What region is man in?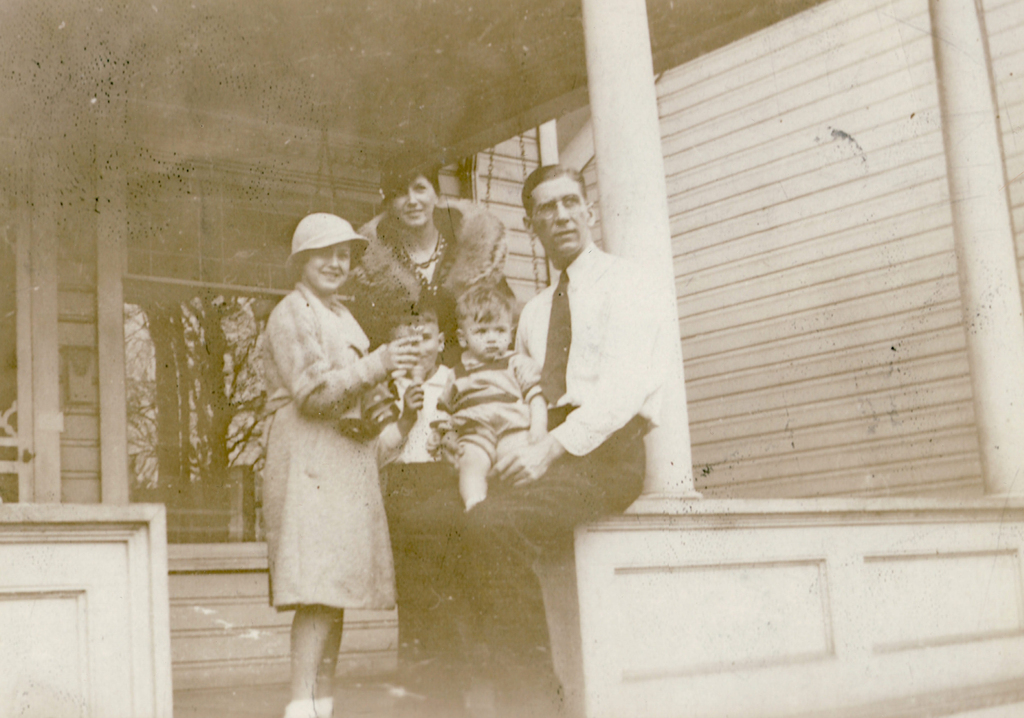
[left=417, top=162, right=668, bottom=717].
